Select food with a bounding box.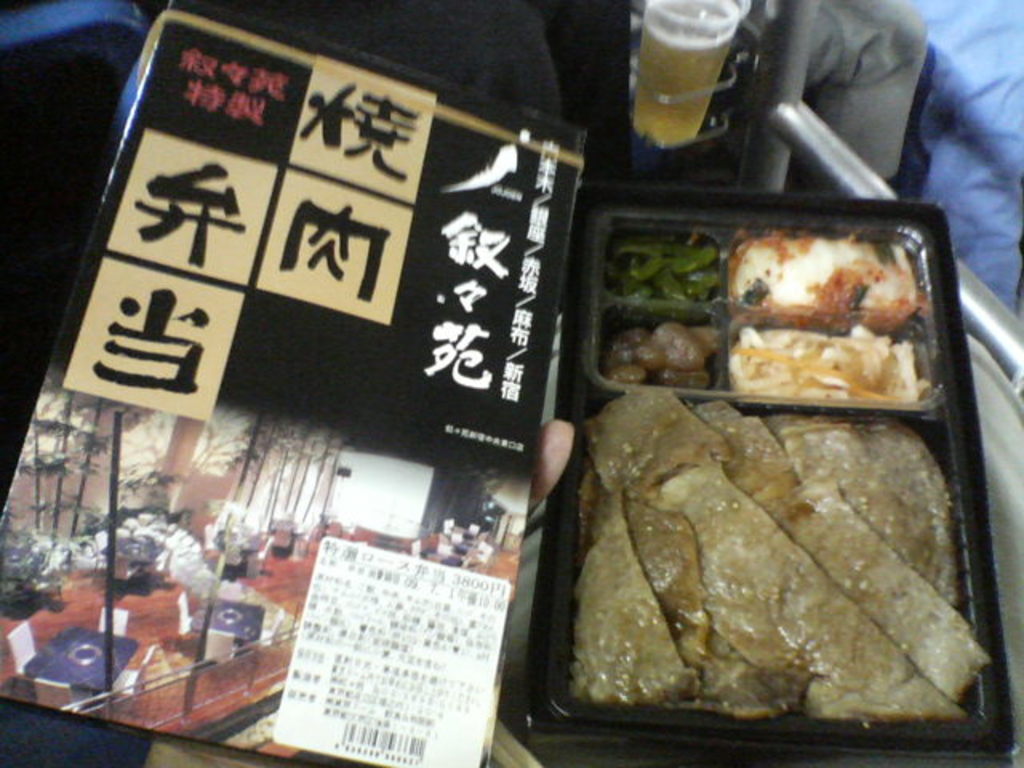
left=602, top=320, right=728, bottom=394.
